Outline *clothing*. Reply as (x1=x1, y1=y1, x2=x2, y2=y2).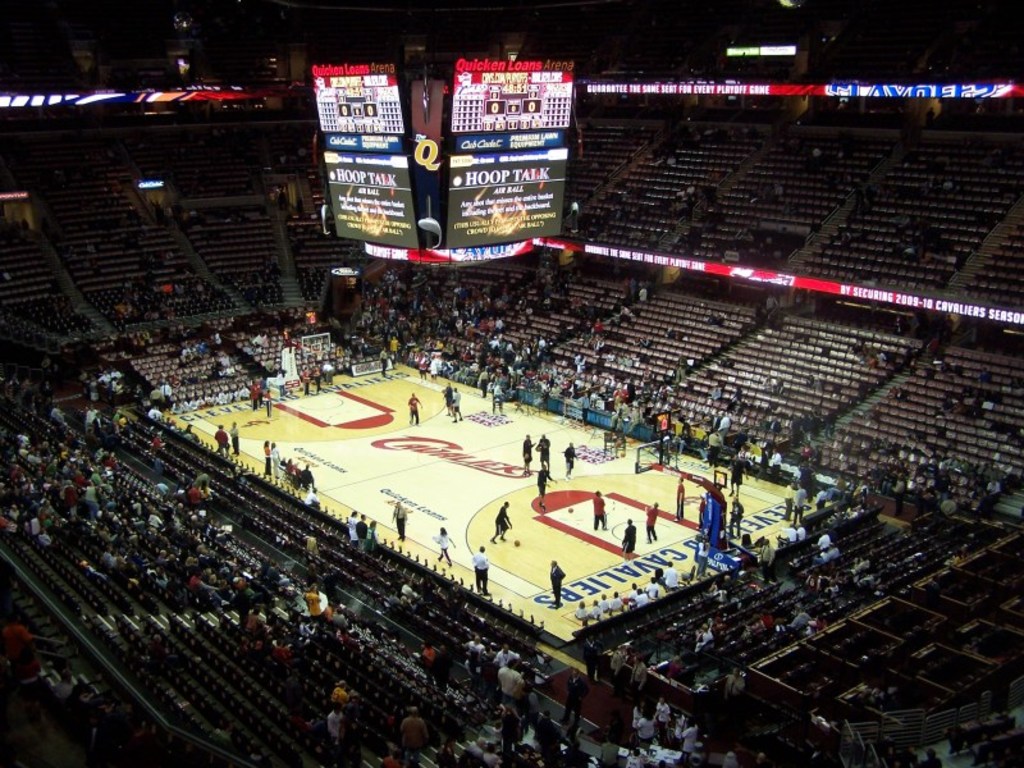
(x1=648, y1=506, x2=659, y2=536).
